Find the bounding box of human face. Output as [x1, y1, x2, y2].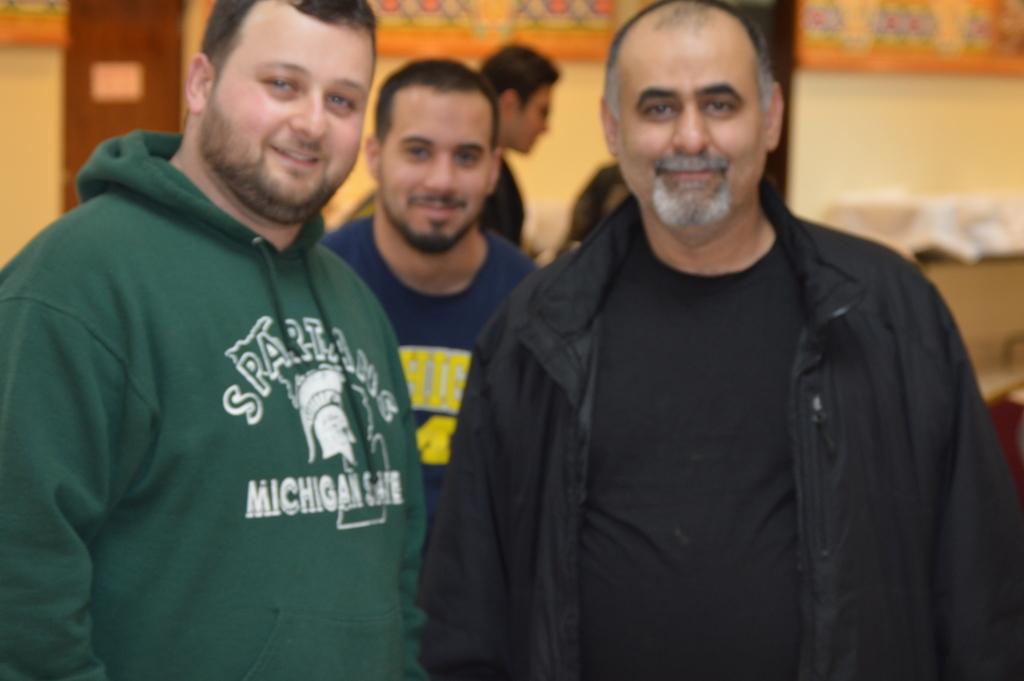
[203, 1, 379, 222].
